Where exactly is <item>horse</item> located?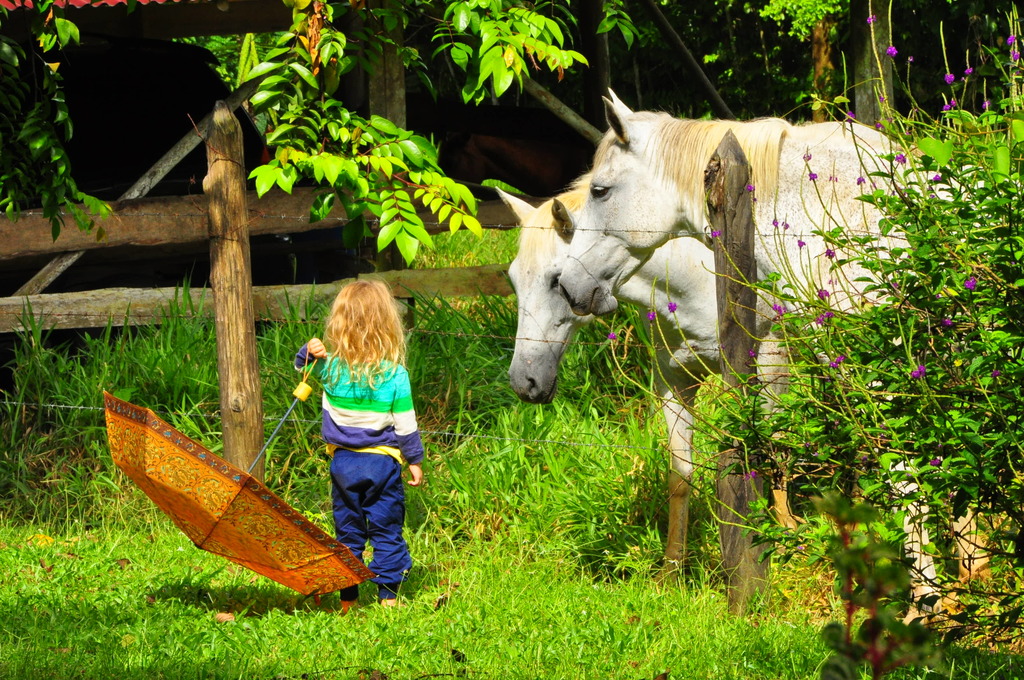
Its bounding box is 553:85:1023:626.
